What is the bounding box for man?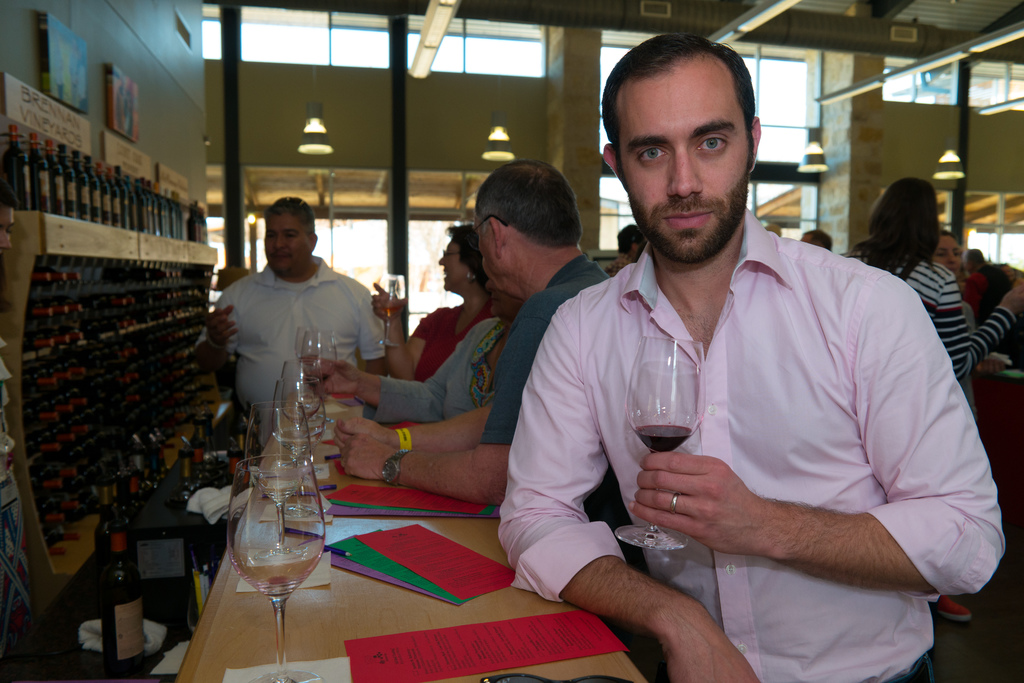
left=328, top=156, right=612, bottom=506.
